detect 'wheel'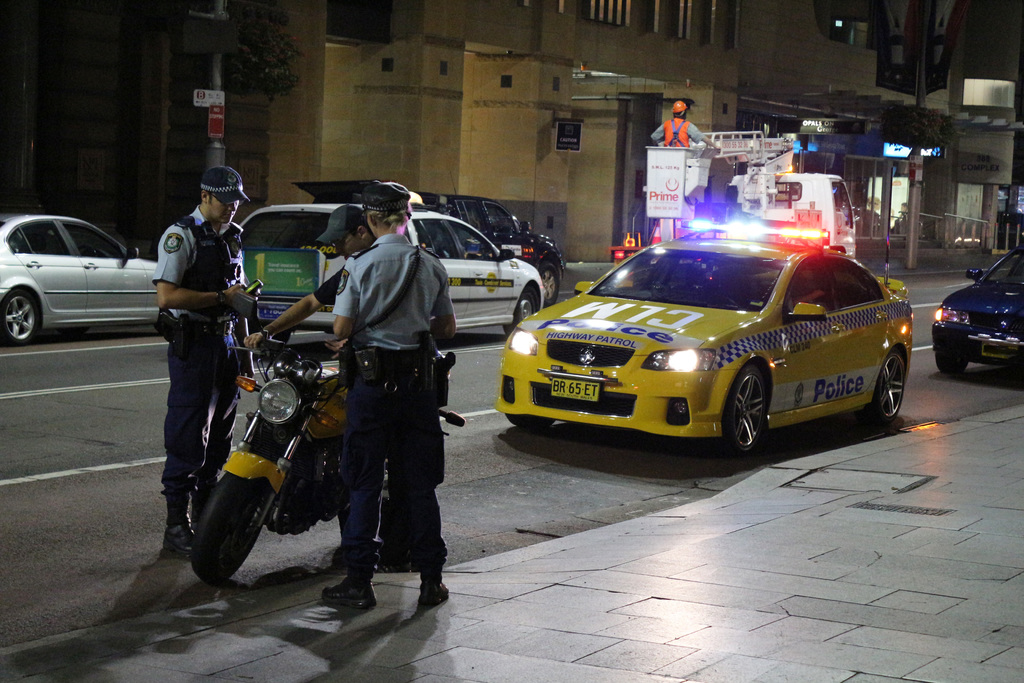
pyautogui.locateOnScreen(2, 278, 42, 347)
